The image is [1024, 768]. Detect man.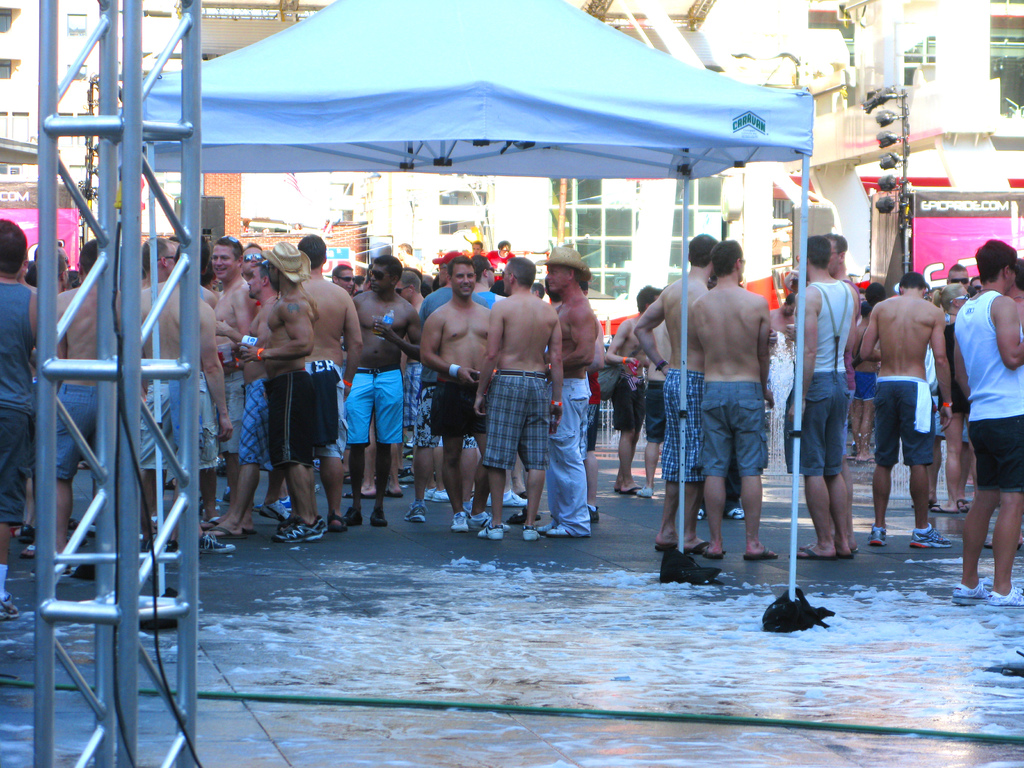
Detection: BBox(536, 245, 600, 540).
